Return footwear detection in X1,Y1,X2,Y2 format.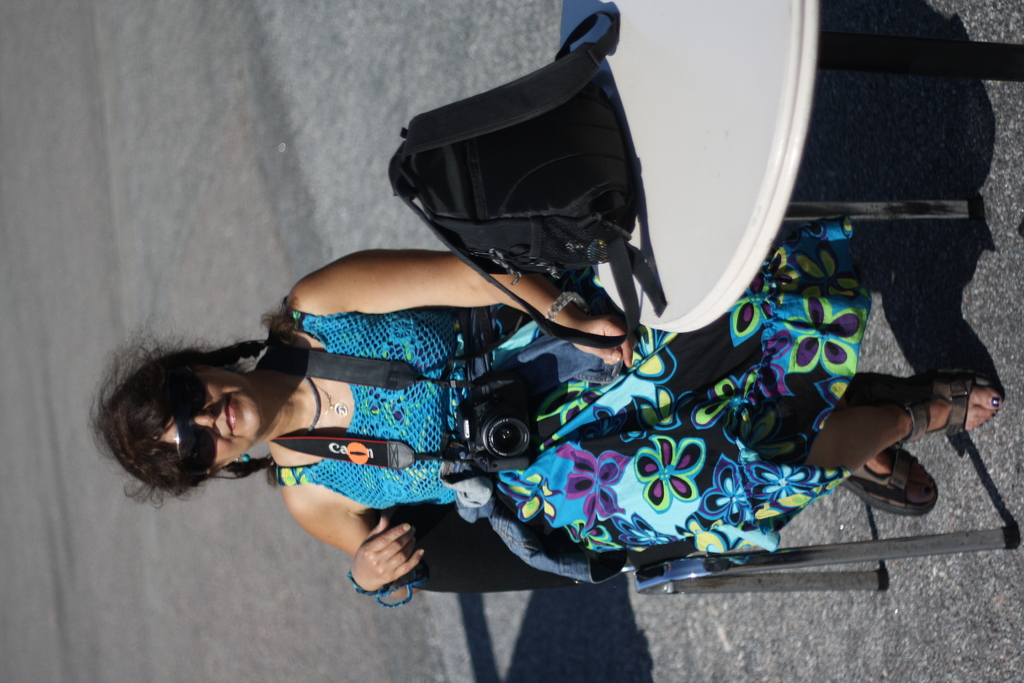
839,441,940,522.
